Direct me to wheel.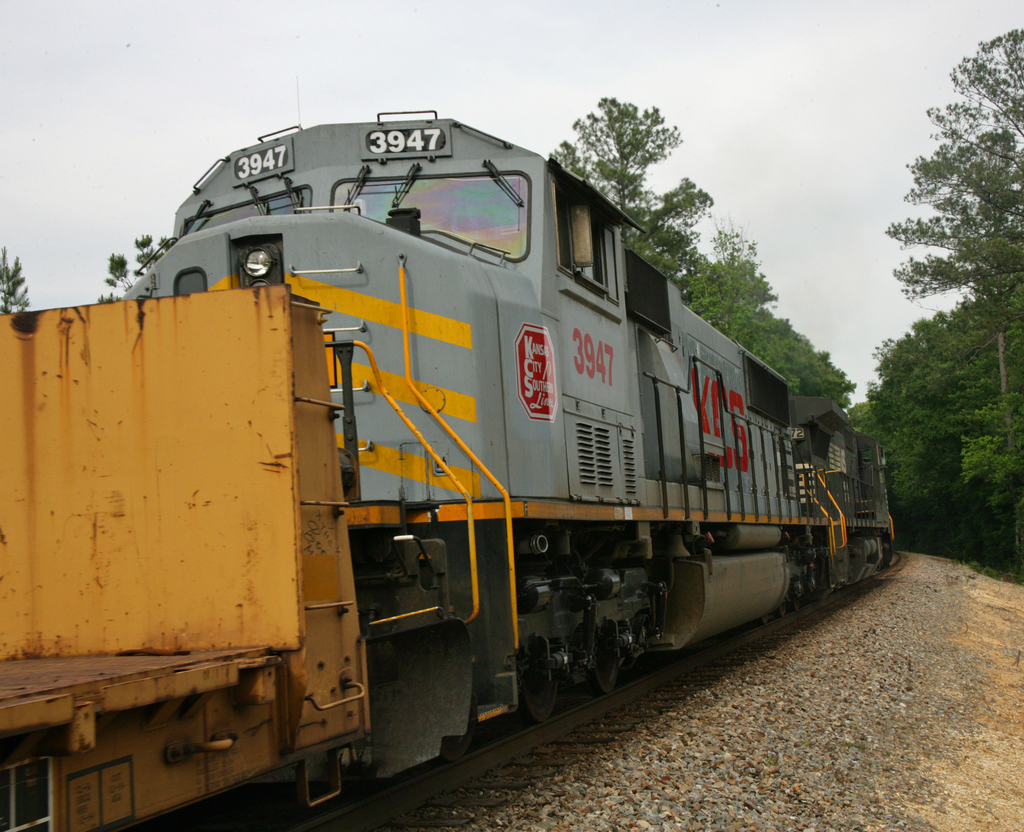
Direction: <bbox>525, 658, 557, 721</bbox>.
